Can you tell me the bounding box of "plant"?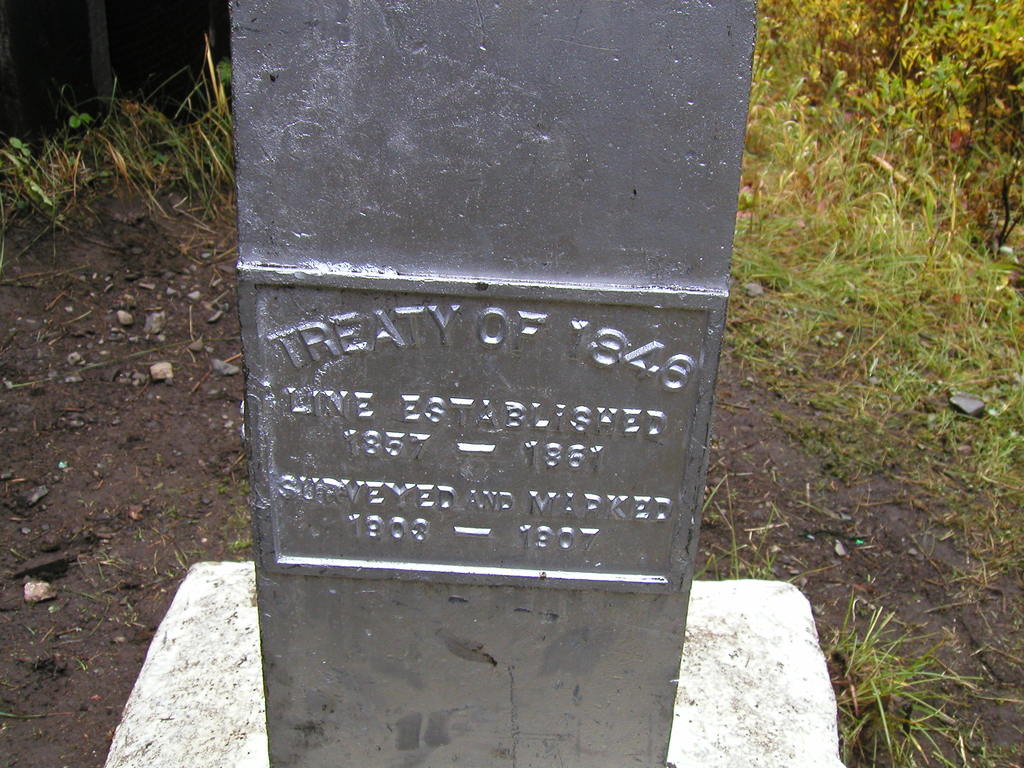
136 93 234 223.
